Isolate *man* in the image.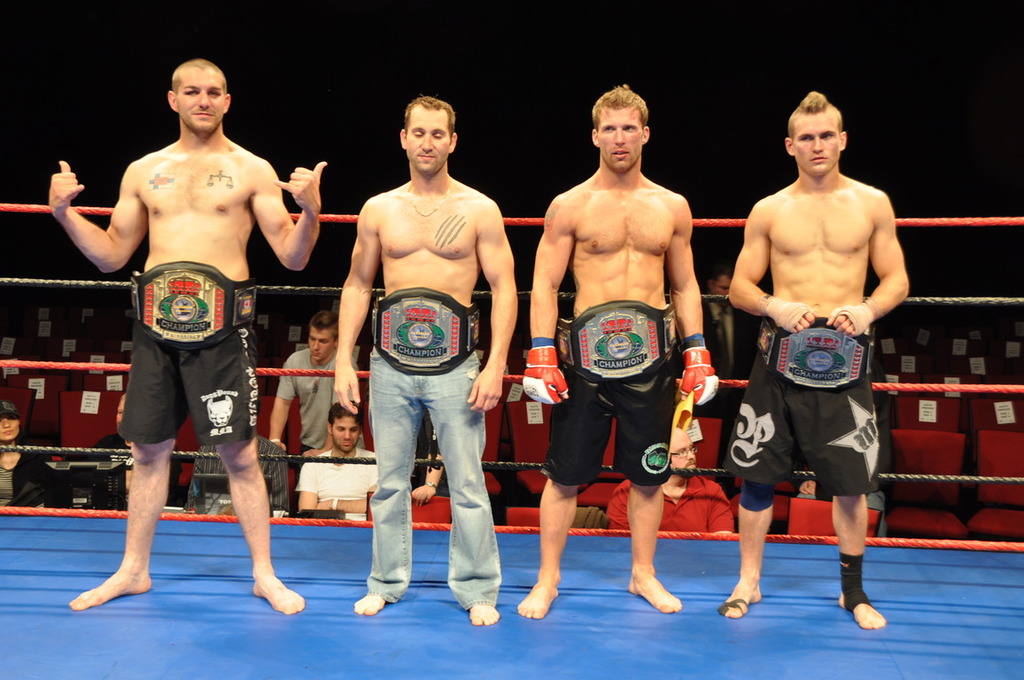
Isolated region: 46 55 331 610.
